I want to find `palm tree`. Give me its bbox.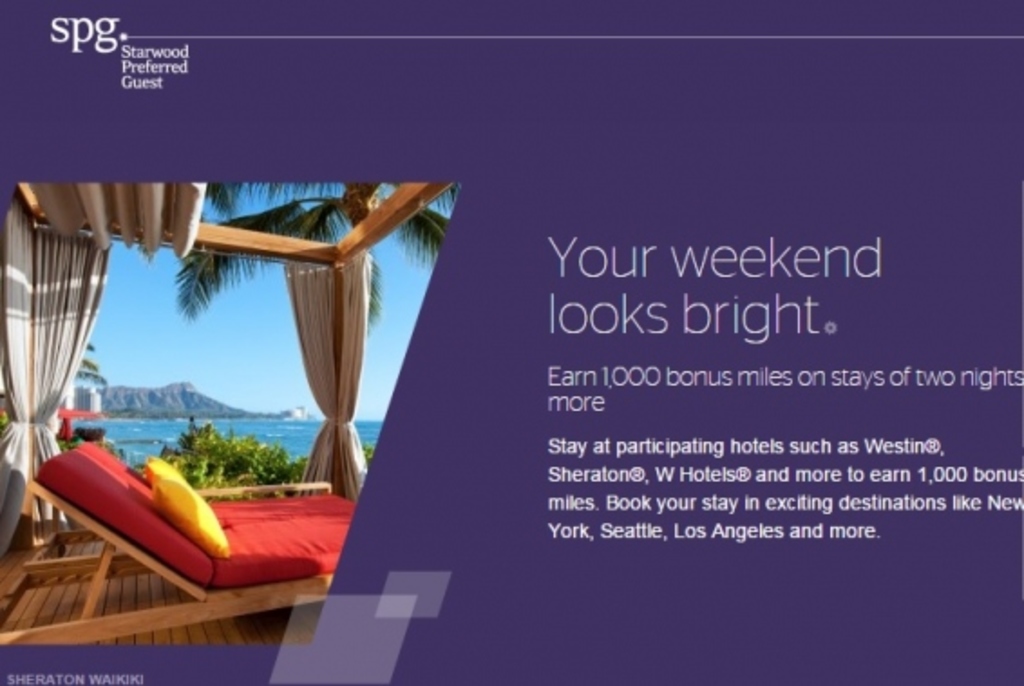
[left=168, top=177, right=465, bottom=317].
